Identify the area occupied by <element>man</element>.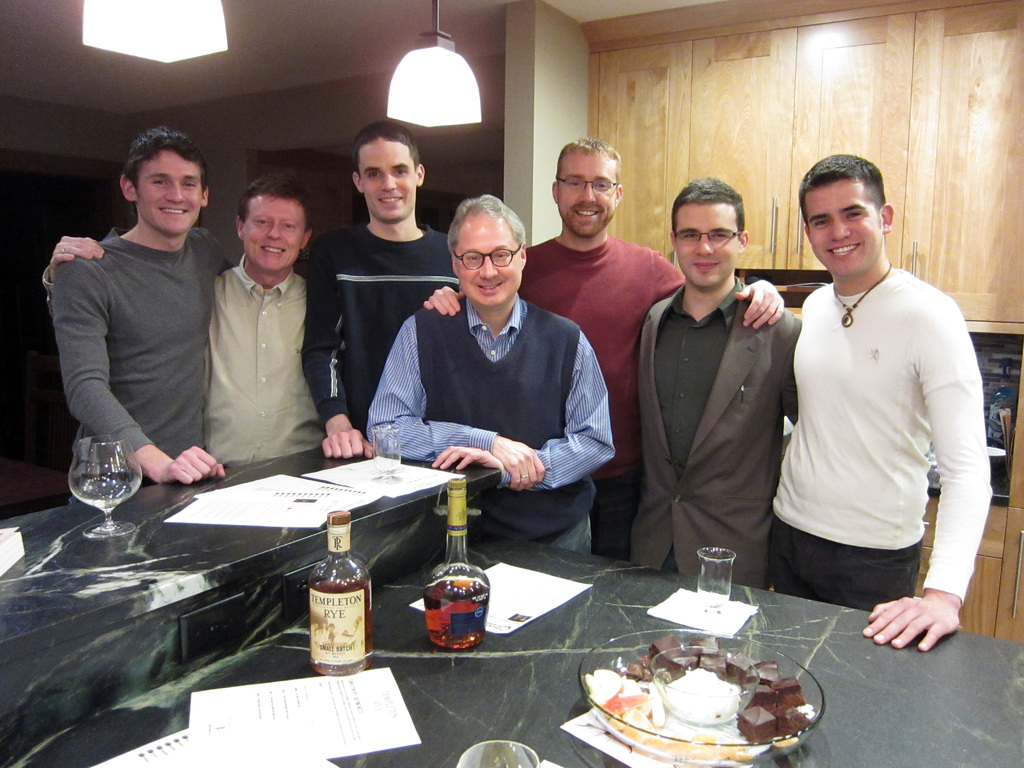
Area: [x1=45, y1=124, x2=247, y2=495].
